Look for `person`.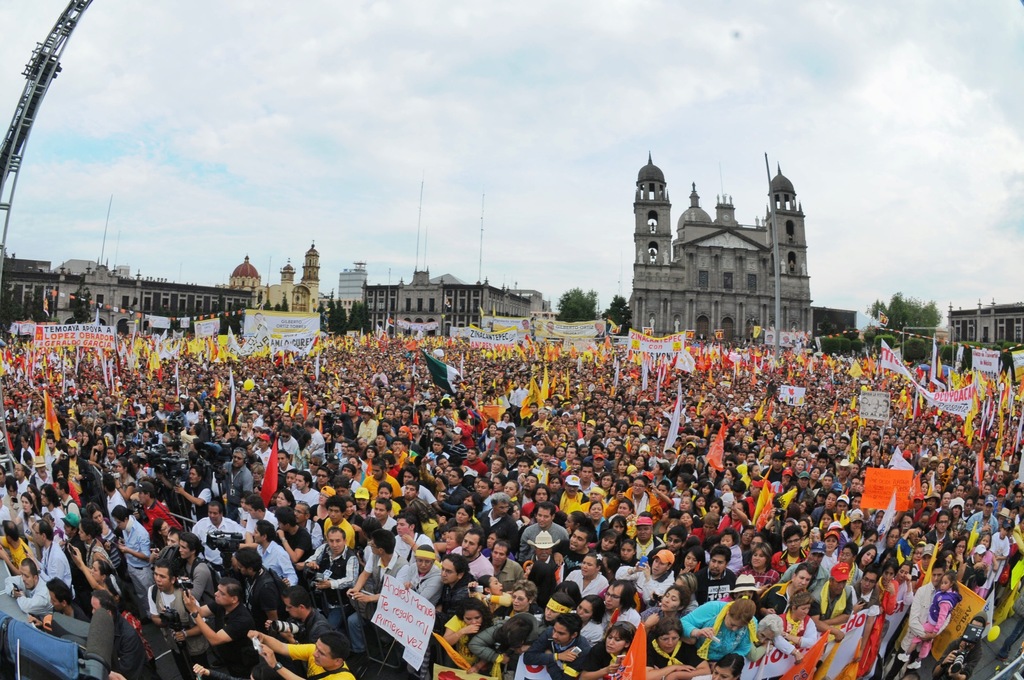
Found: crop(991, 519, 1014, 588).
